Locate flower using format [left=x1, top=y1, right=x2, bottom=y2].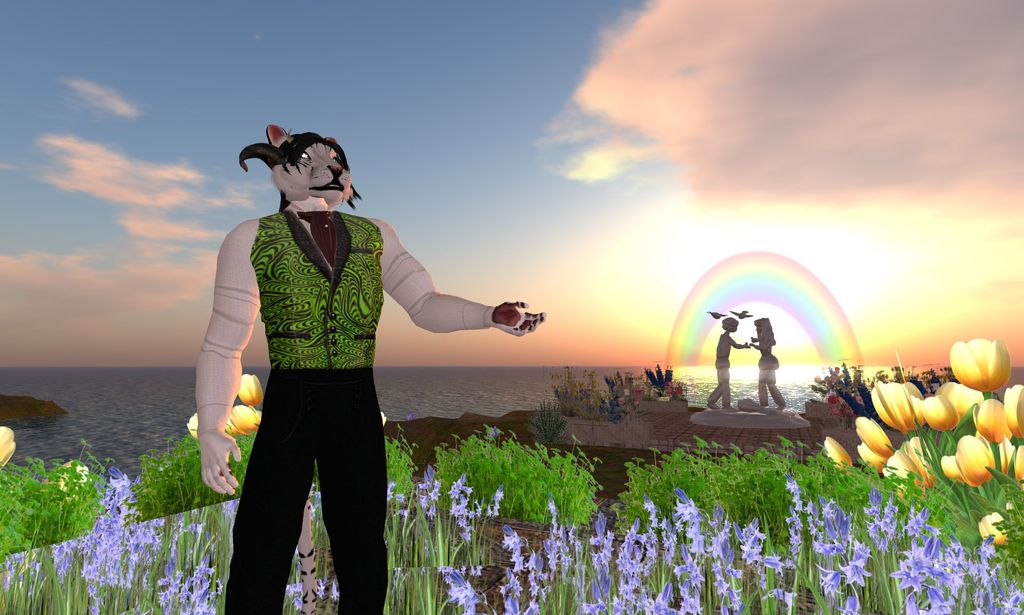
[left=222, top=404, right=253, bottom=436].
